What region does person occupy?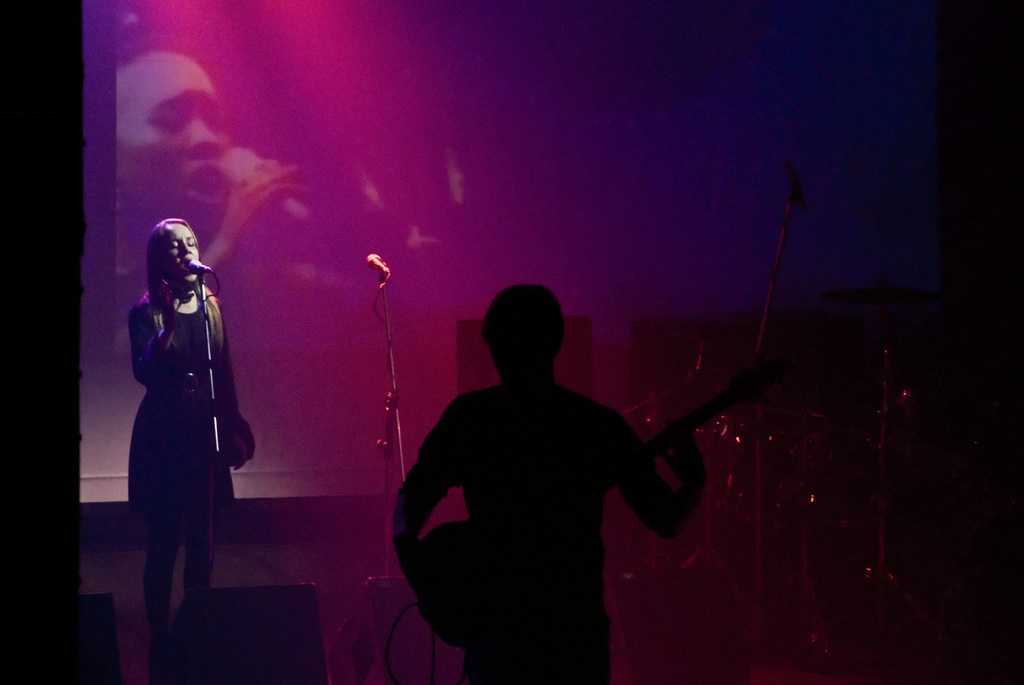
(123, 202, 245, 655).
